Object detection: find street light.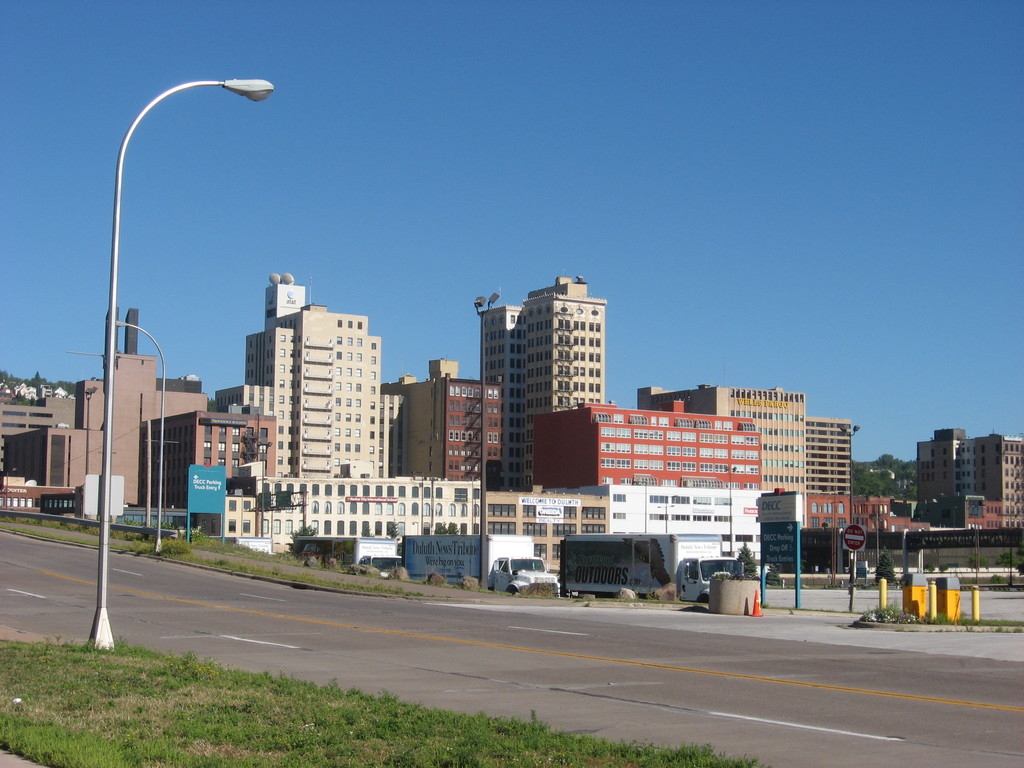
[left=97, top=52, right=278, bottom=552].
